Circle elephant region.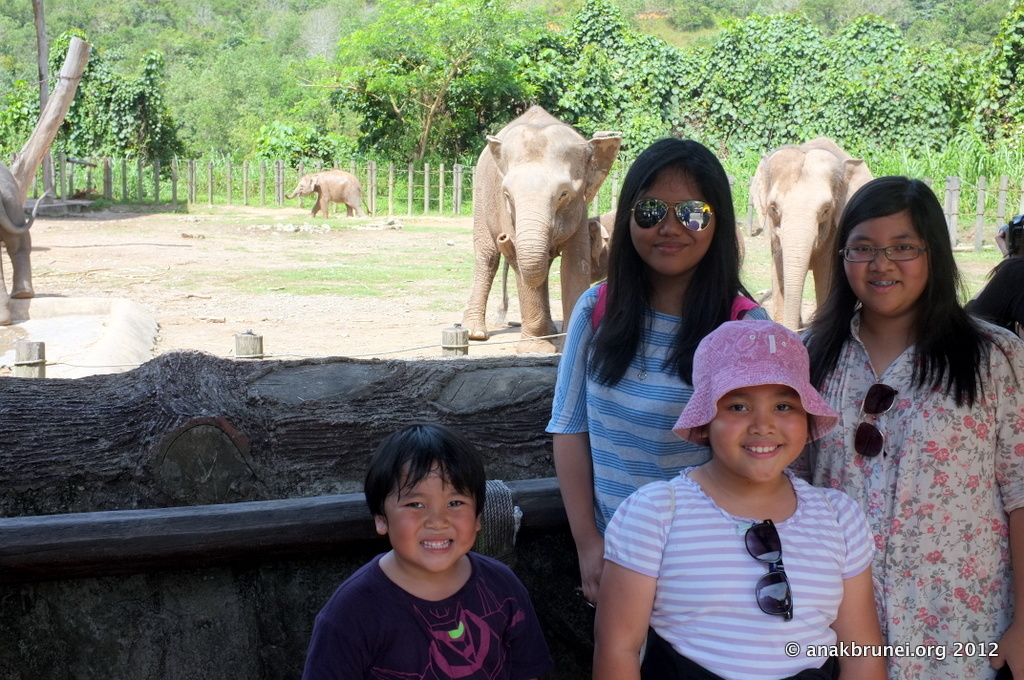
Region: (457,107,625,337).
